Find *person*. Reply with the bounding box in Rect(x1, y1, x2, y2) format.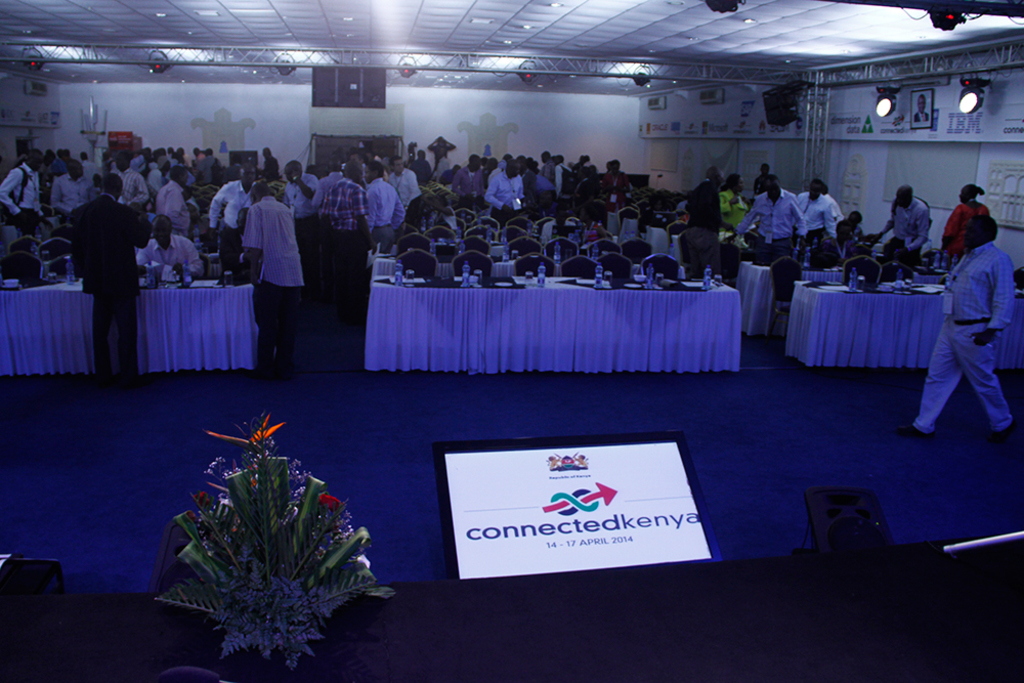
Rect(62, 174, 156, 405).
